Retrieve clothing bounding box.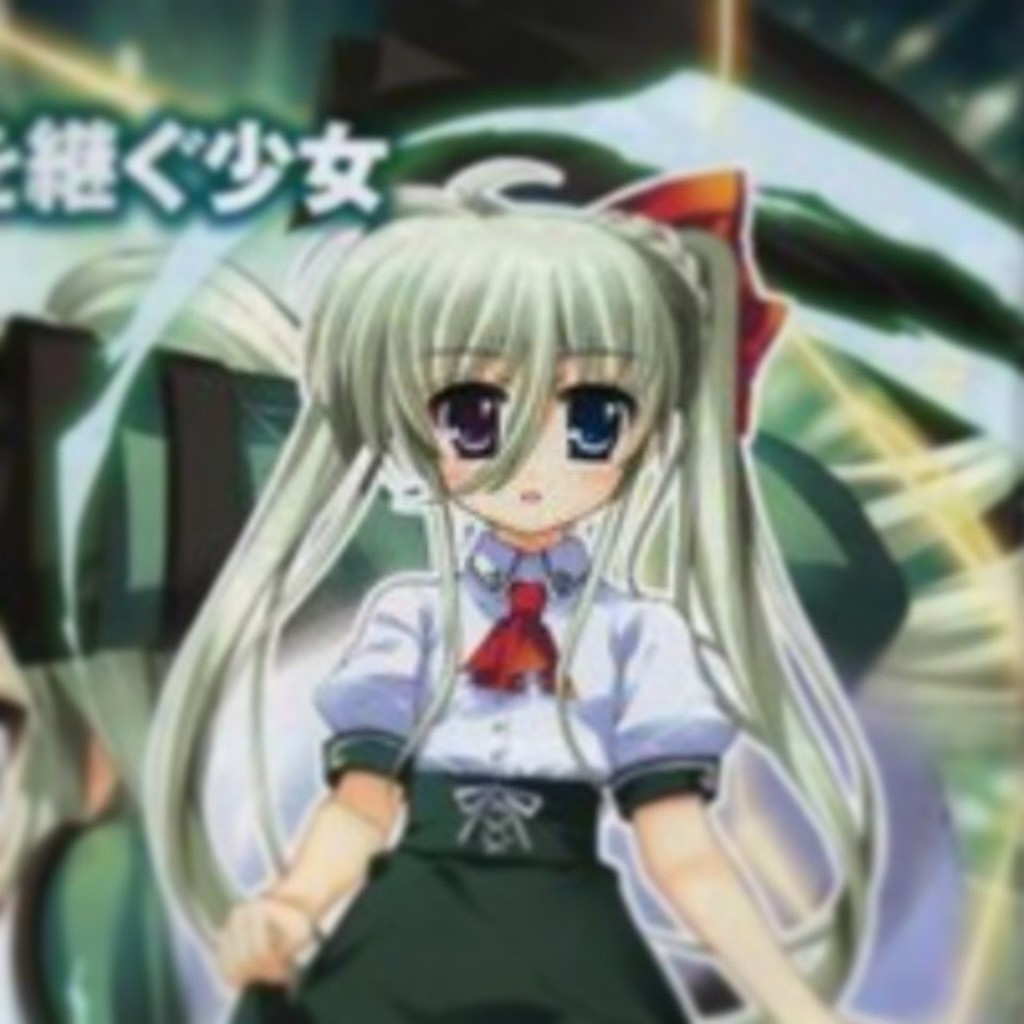
Bounding box: <region>226, 530, 738, 1022</region>.
